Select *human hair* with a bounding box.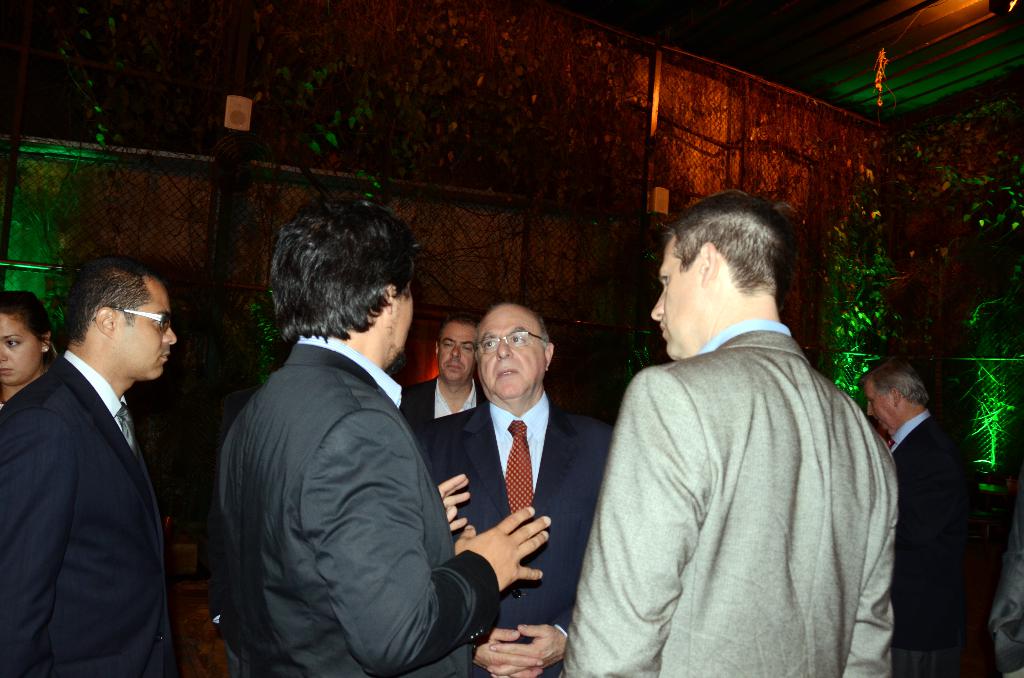
[x1=0, y1=292, x2=51, y2=348].
